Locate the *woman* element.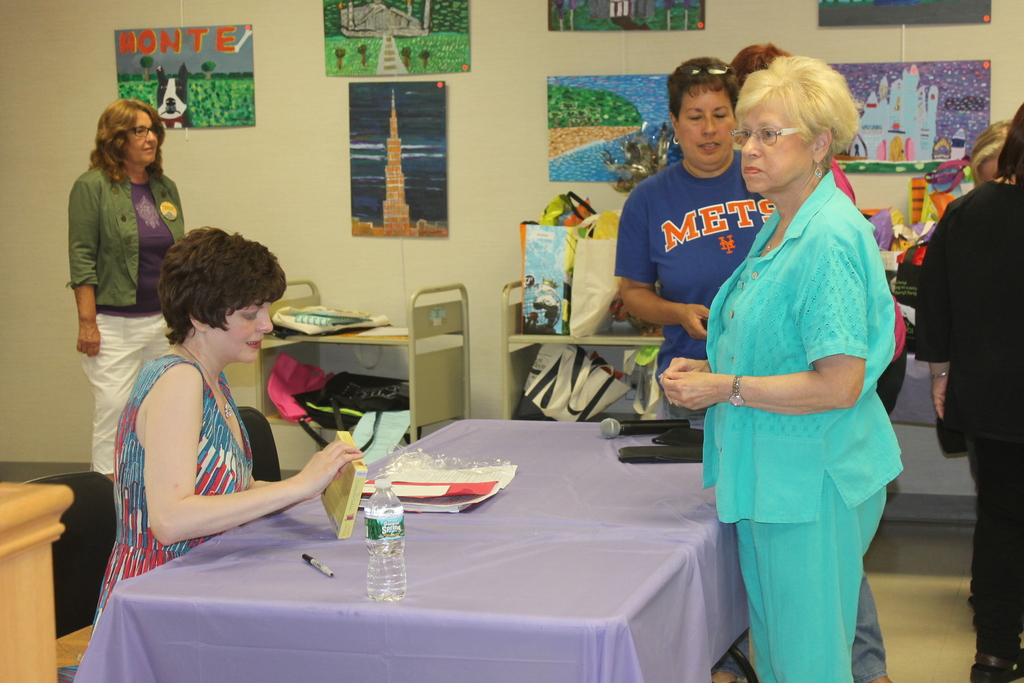
Element bbox: 612, 58, 785, 432.
